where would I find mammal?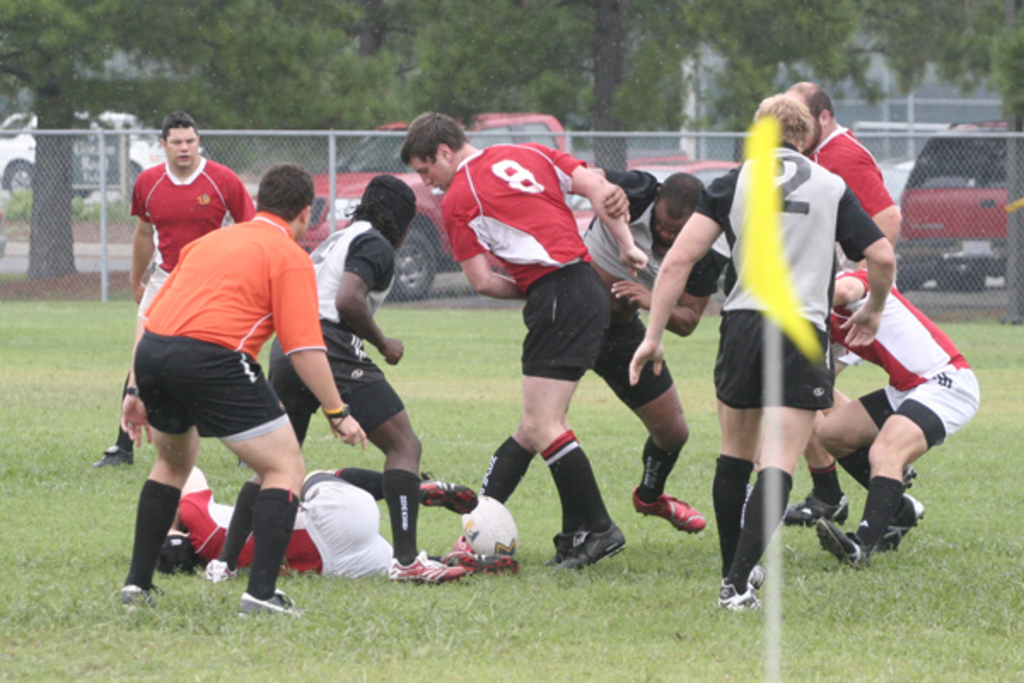
At 396 102 649 567.
